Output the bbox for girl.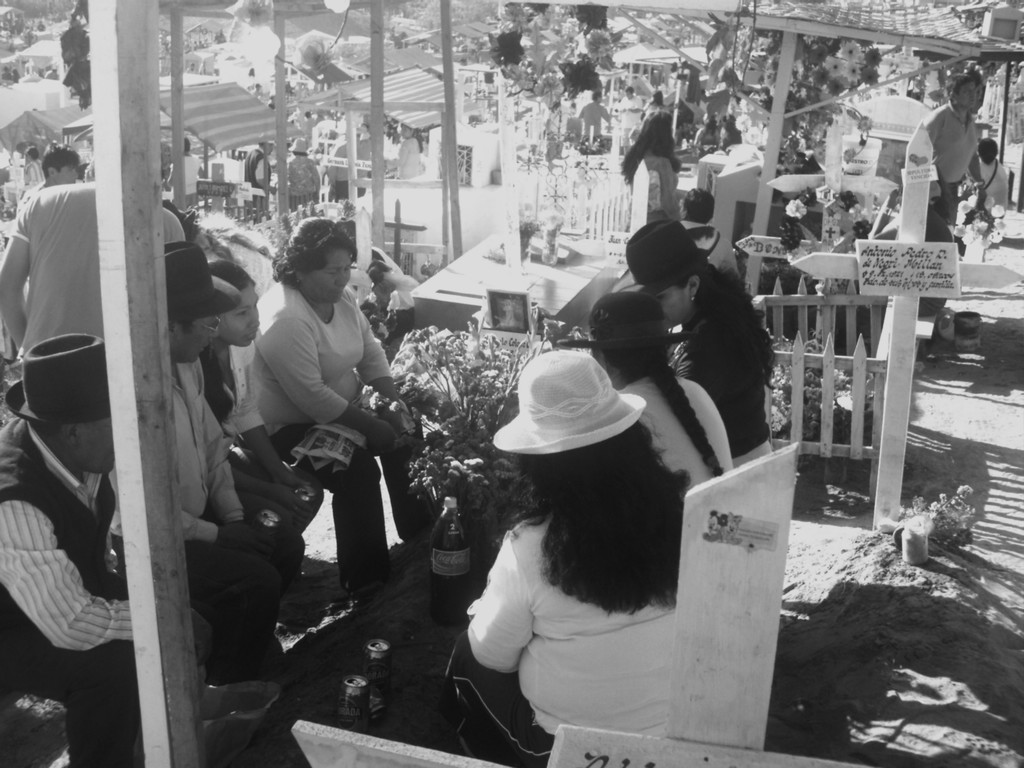
<bbox>191, 262, 298, 504</bbox>.
